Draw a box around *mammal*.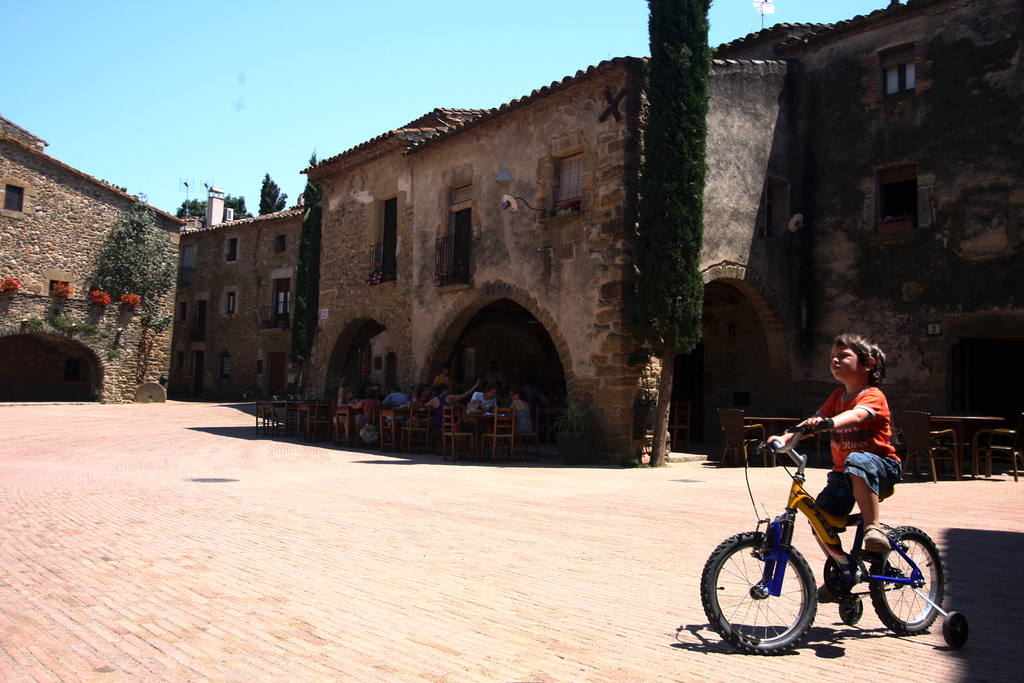
433, 368, 454, 394.
